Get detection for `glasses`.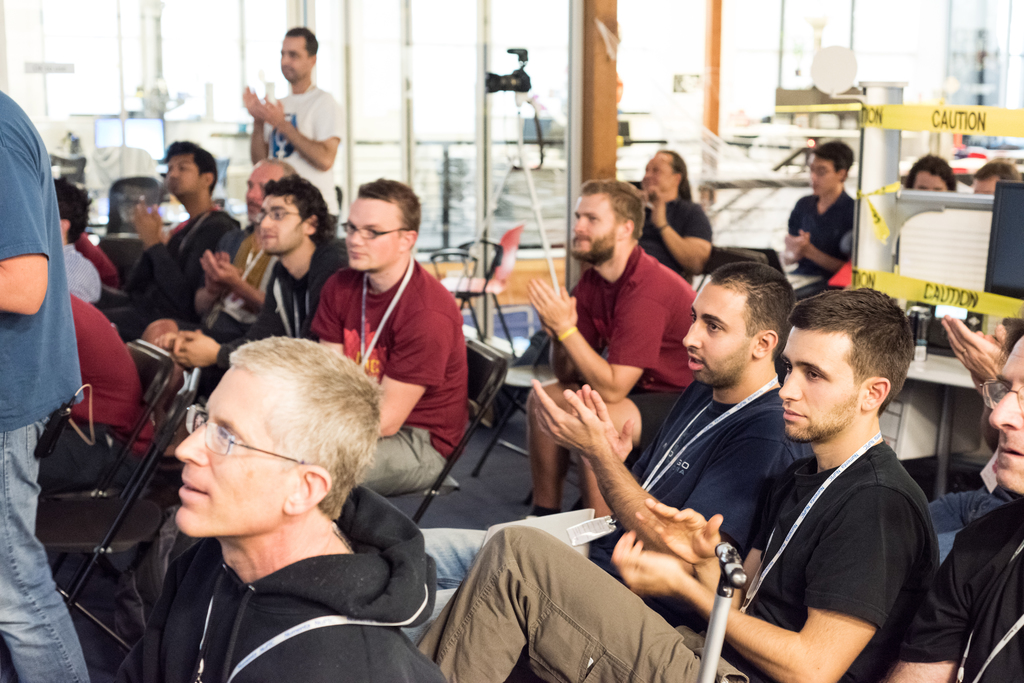
Detection: x1=979 y1=377 x2=1023 y2=412.
